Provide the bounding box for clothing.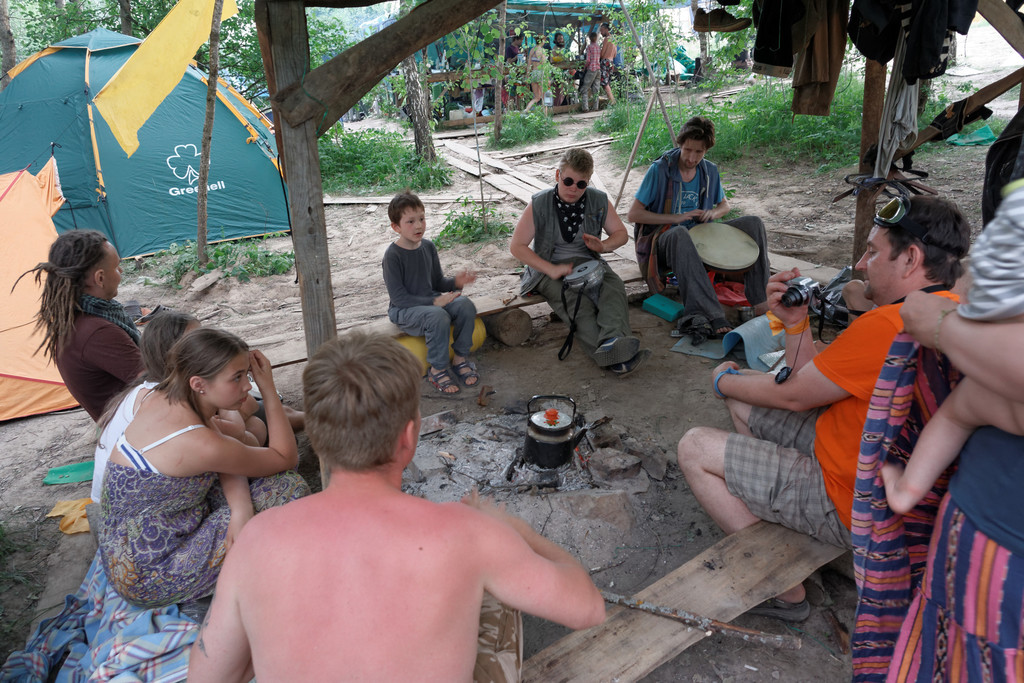
l=41, t=283, r=143, b=423.
